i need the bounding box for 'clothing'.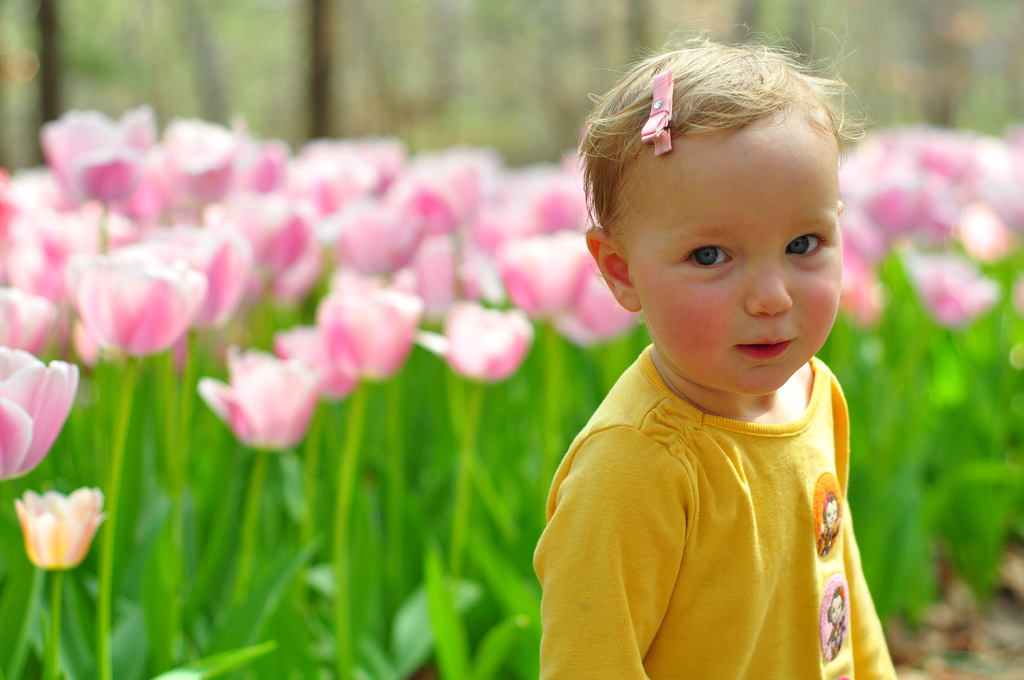
Here it is: <box>529,339,913,679</box>.
